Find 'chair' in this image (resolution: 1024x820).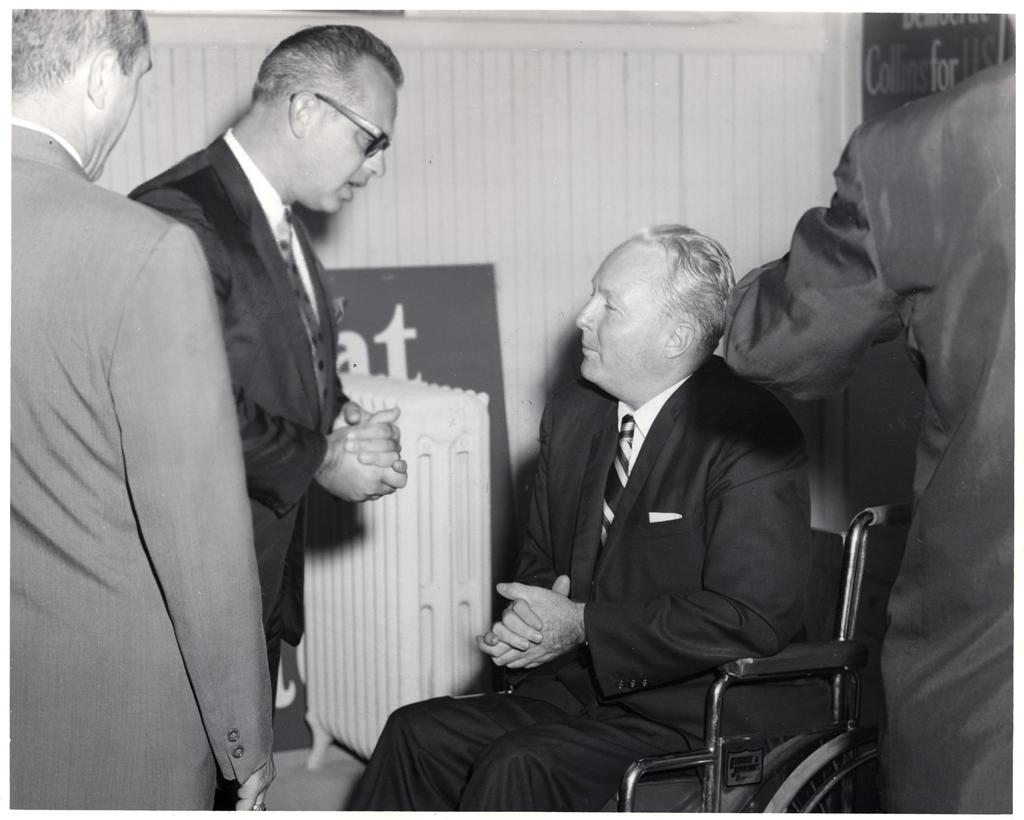
605 494 909 819.
